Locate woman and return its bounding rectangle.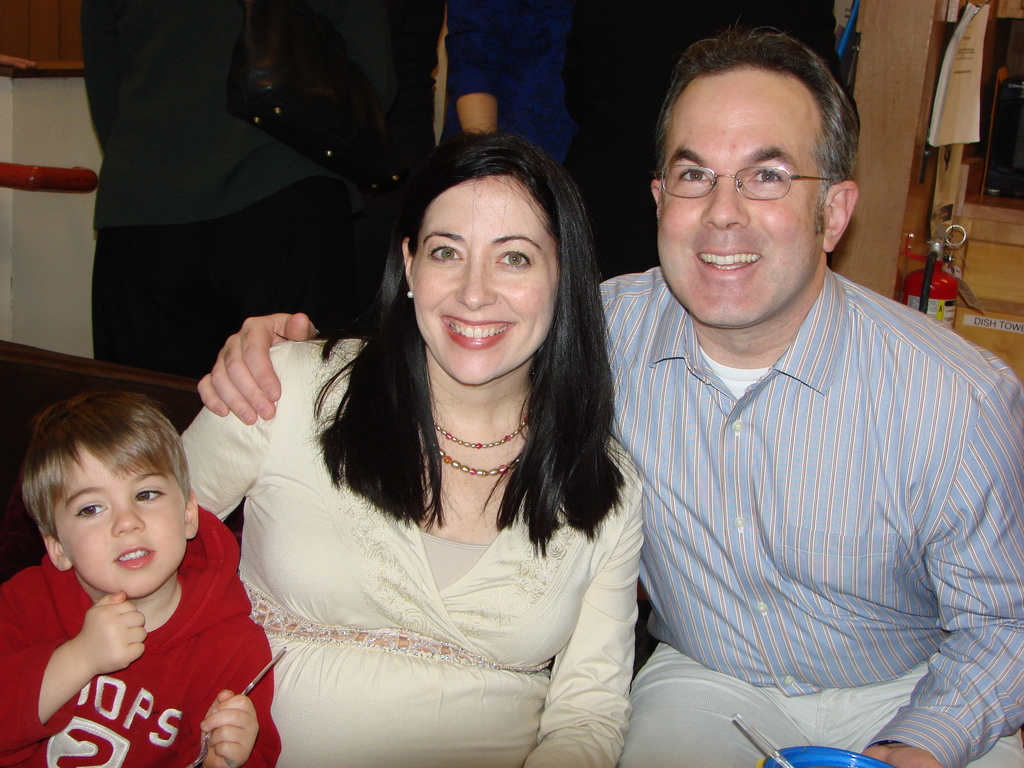
(x1=247, y1=100, x2=664, y2=767).
